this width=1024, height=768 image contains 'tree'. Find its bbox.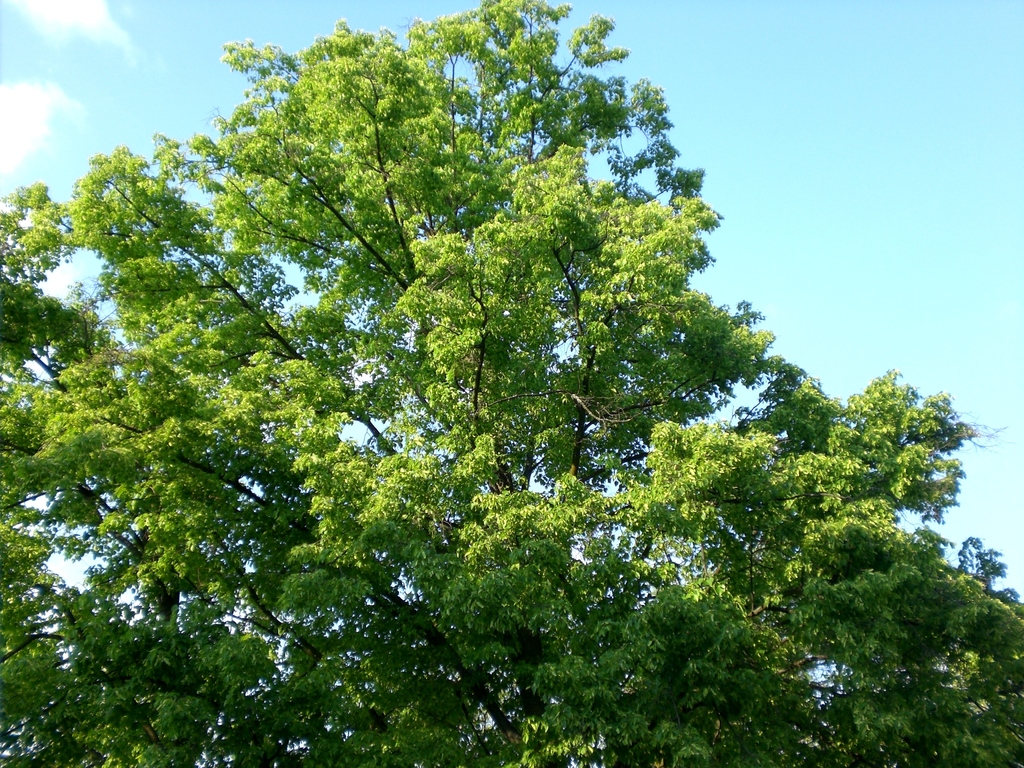
BBox(0, 0, 1023, 767).
